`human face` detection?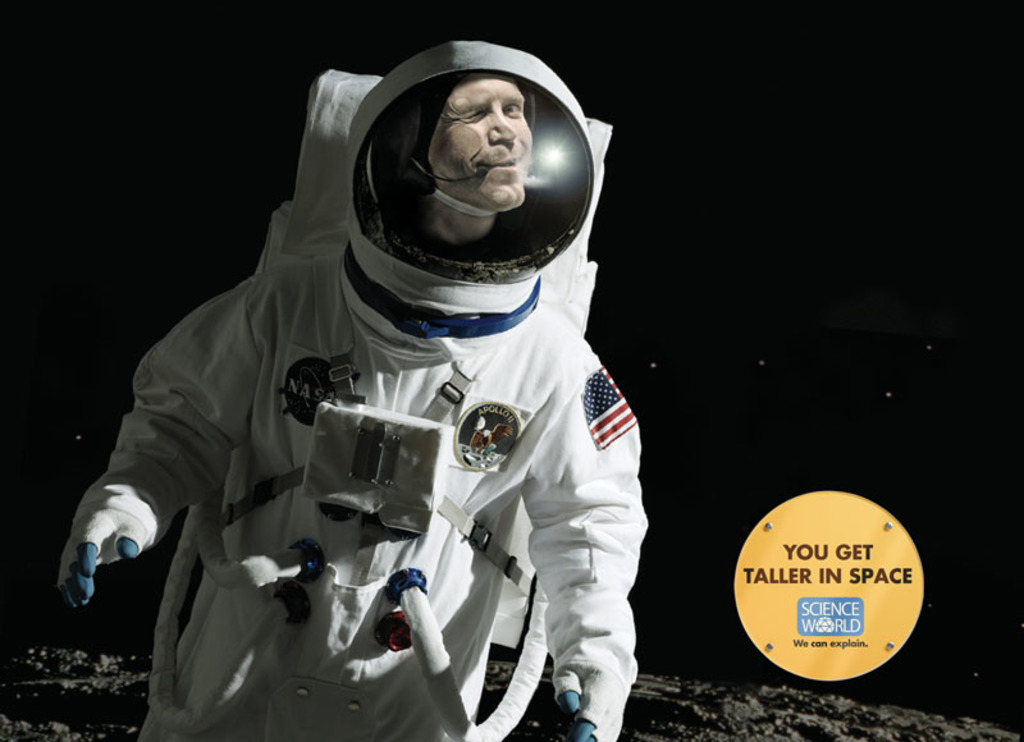
[431,81,534,200]
